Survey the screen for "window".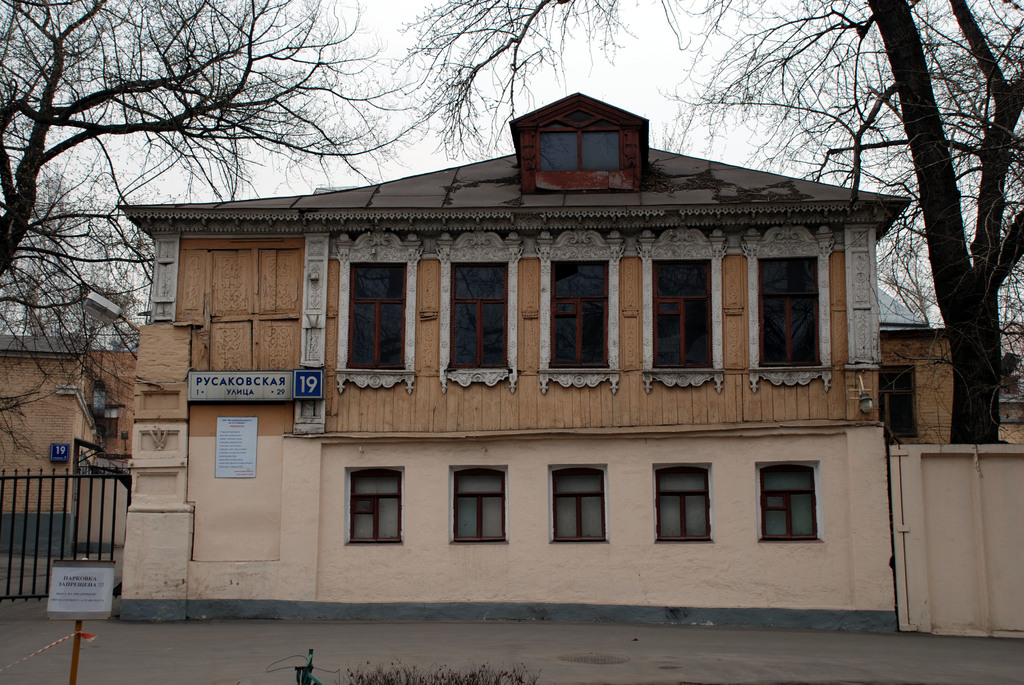
Survey found: 745, 466, 824, 541.
